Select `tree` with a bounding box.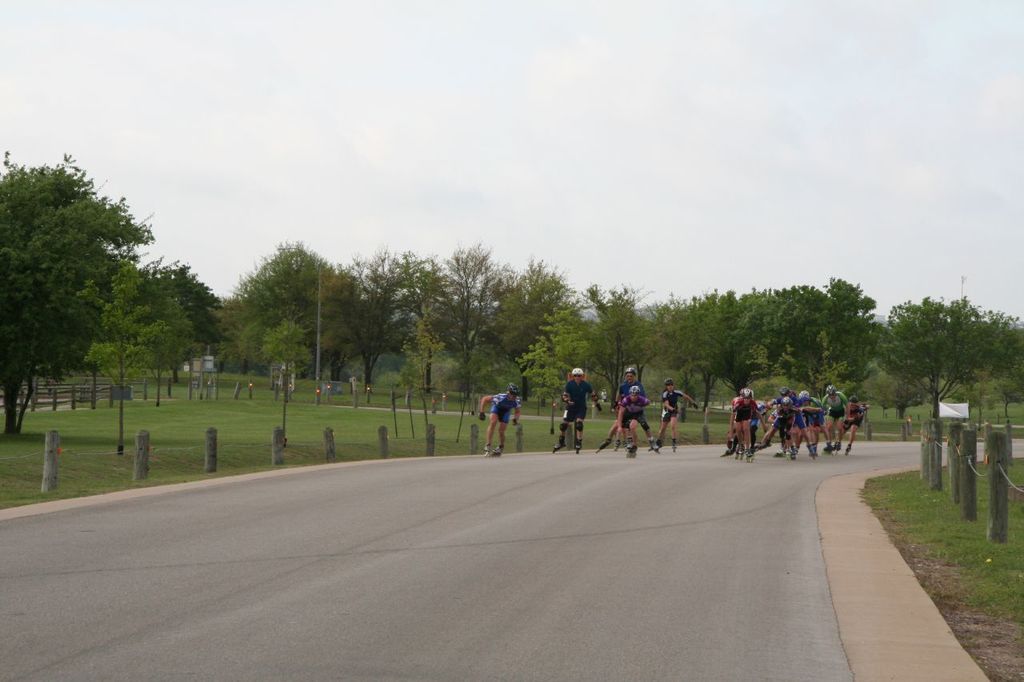
(635,272,757,437).
